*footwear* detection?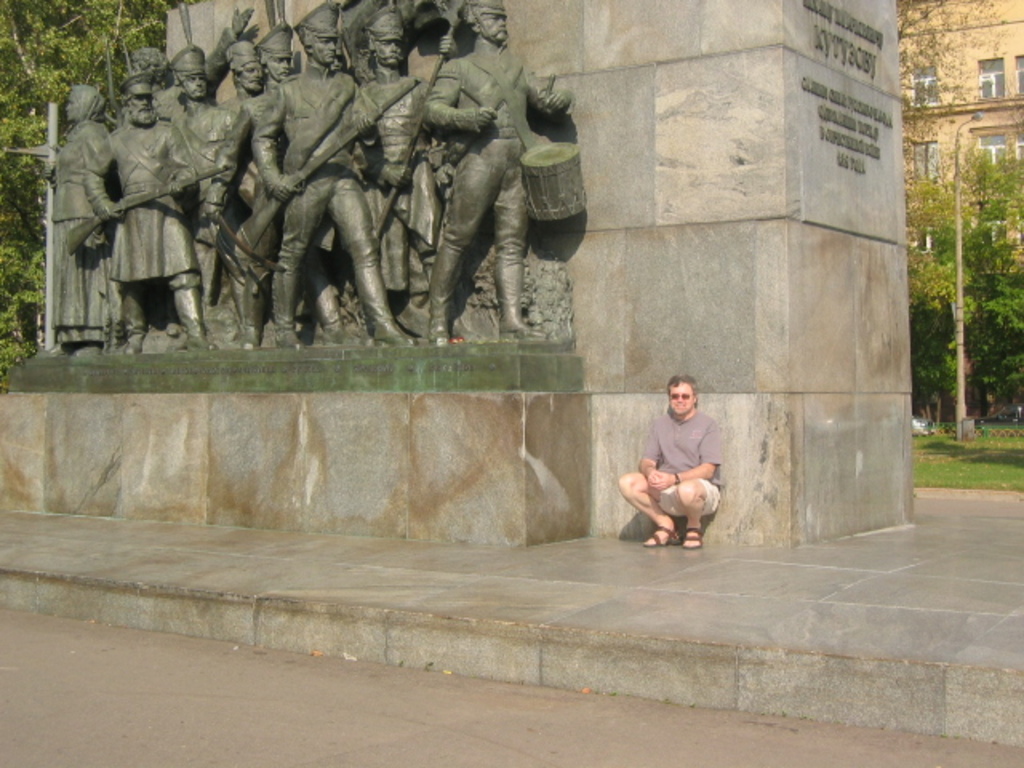
[122, 341, 142, 355]
